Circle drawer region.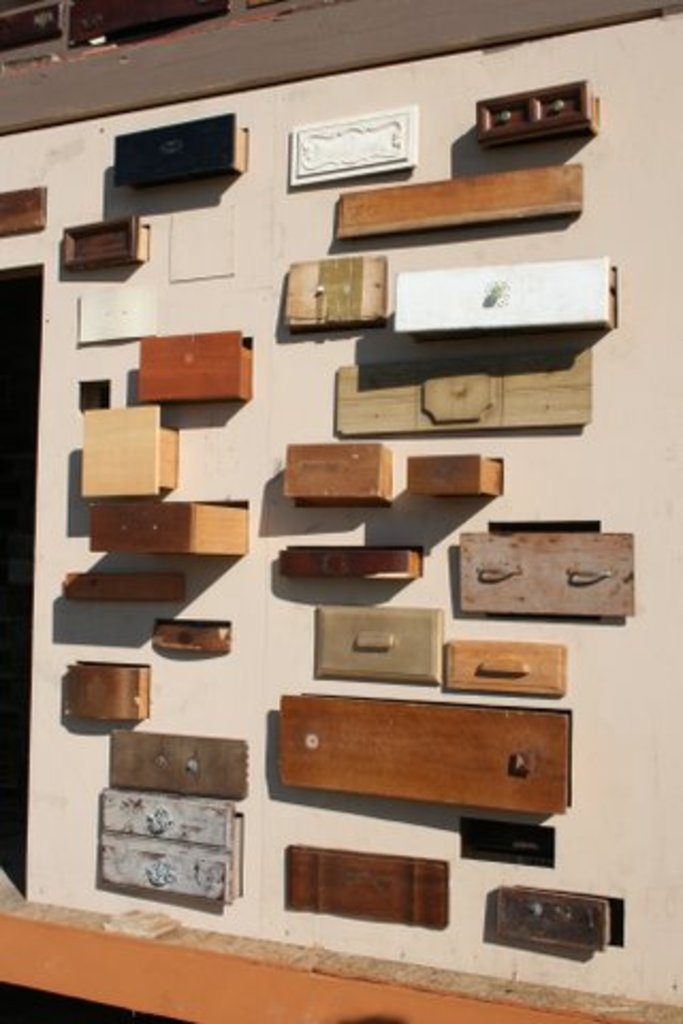
Region: region(60, 211, 147, 275).
